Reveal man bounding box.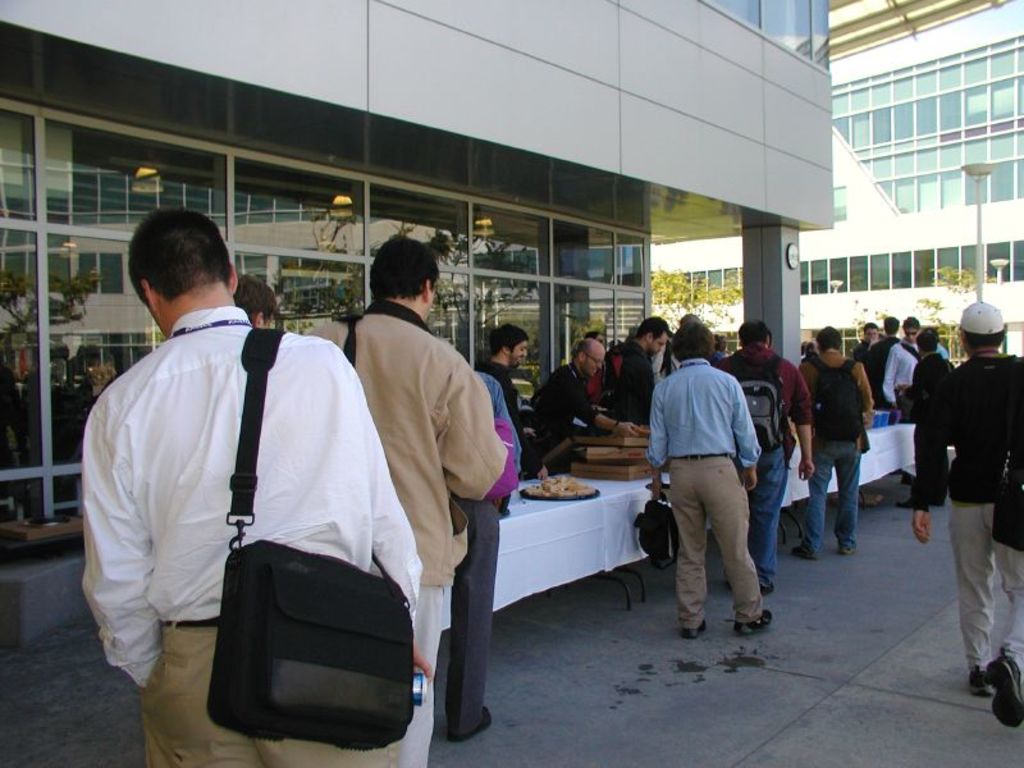
Revealed: [x1=472, y1=321, x2=529, y2=452].
